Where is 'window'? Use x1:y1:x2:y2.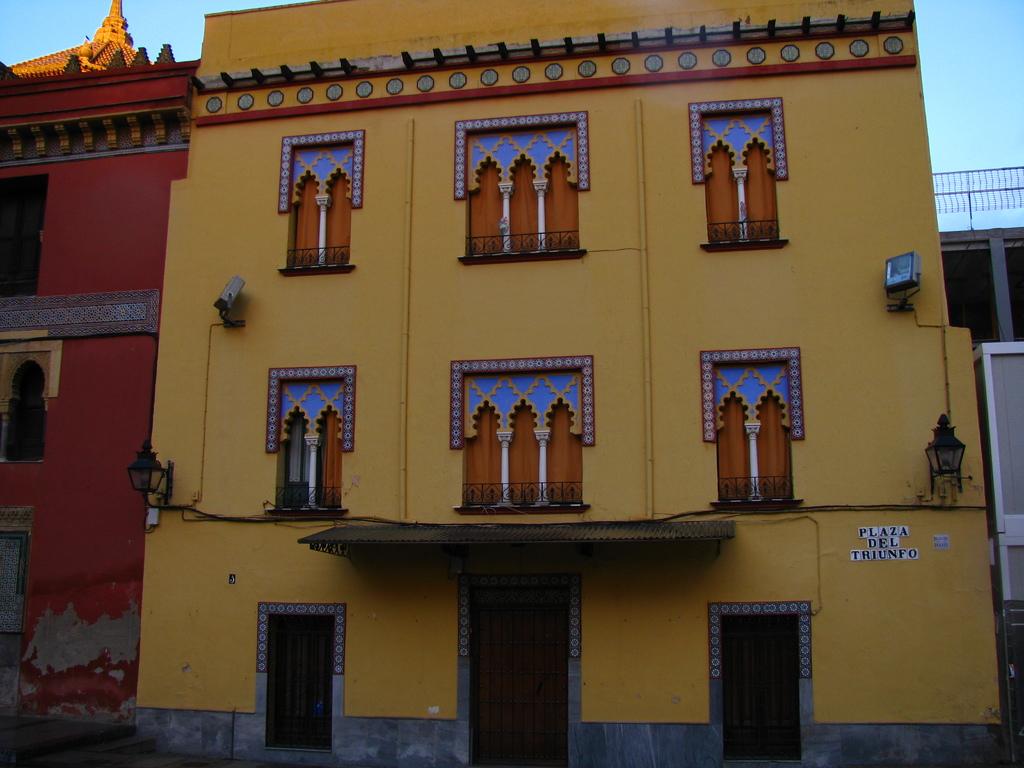
445:346:600:513.
